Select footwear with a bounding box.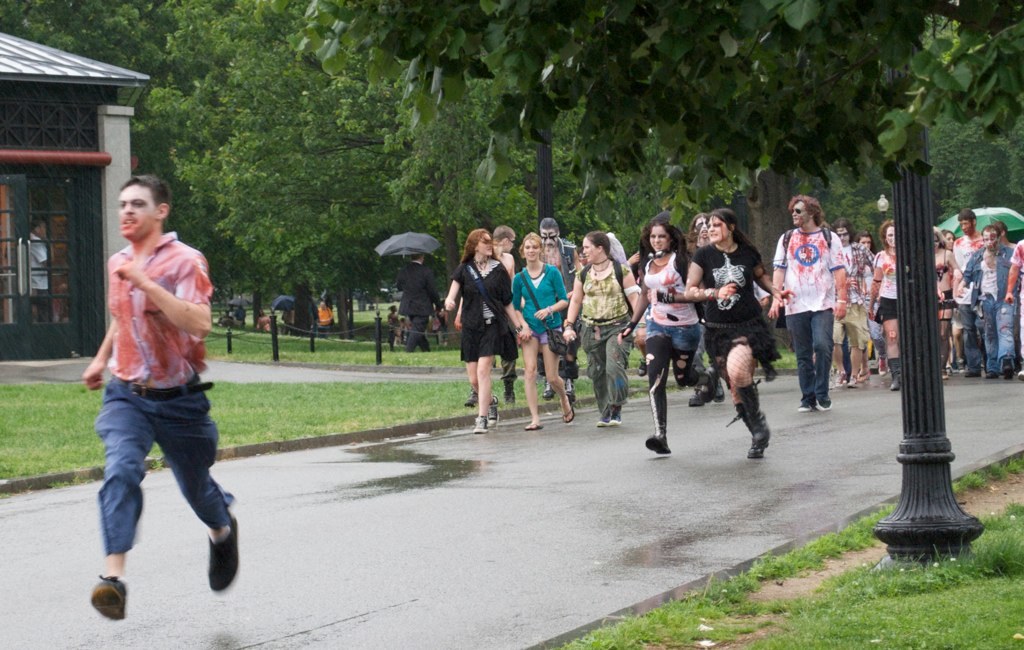
region(735, 379, 771, 451).
